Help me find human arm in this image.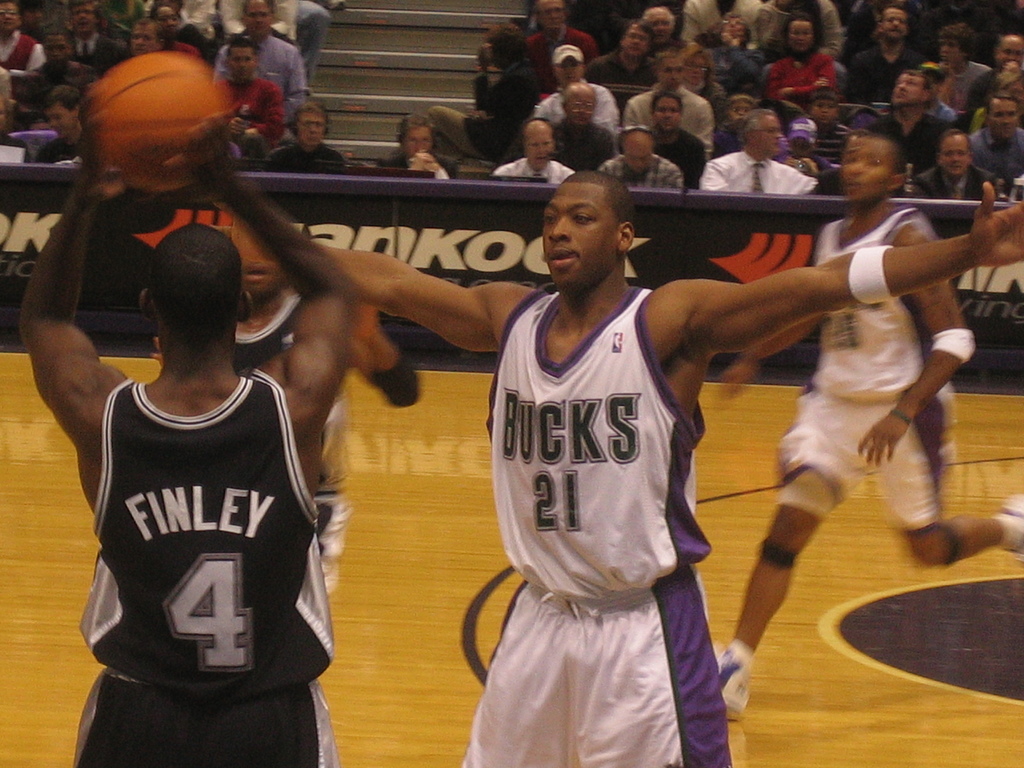
Found it: (646,232,940,387).
